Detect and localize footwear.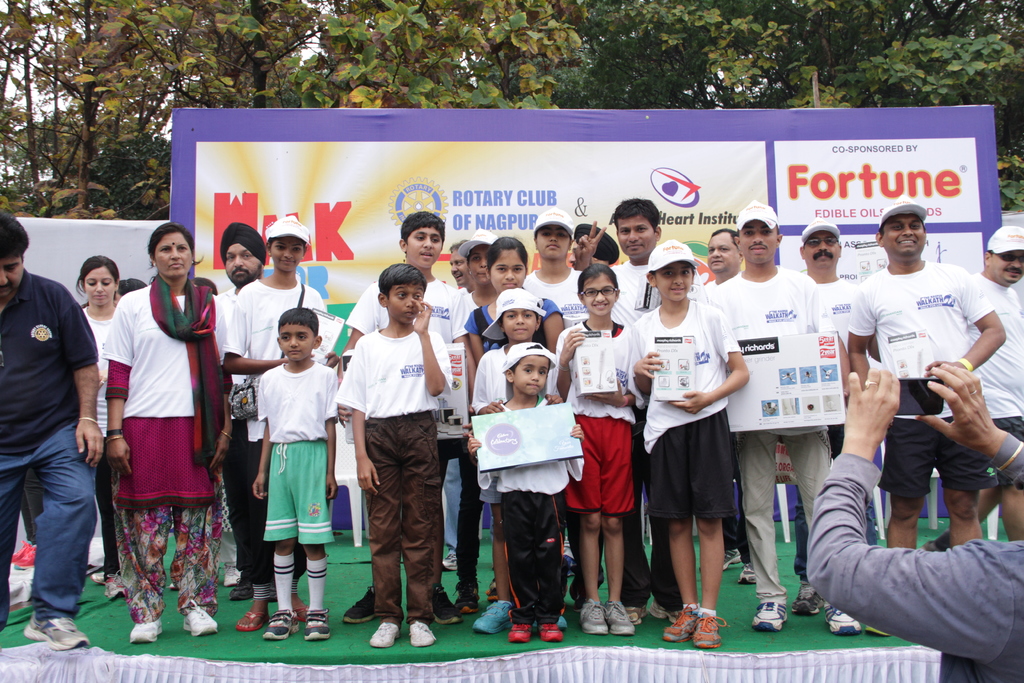
Localized at 129/616/163/647.
